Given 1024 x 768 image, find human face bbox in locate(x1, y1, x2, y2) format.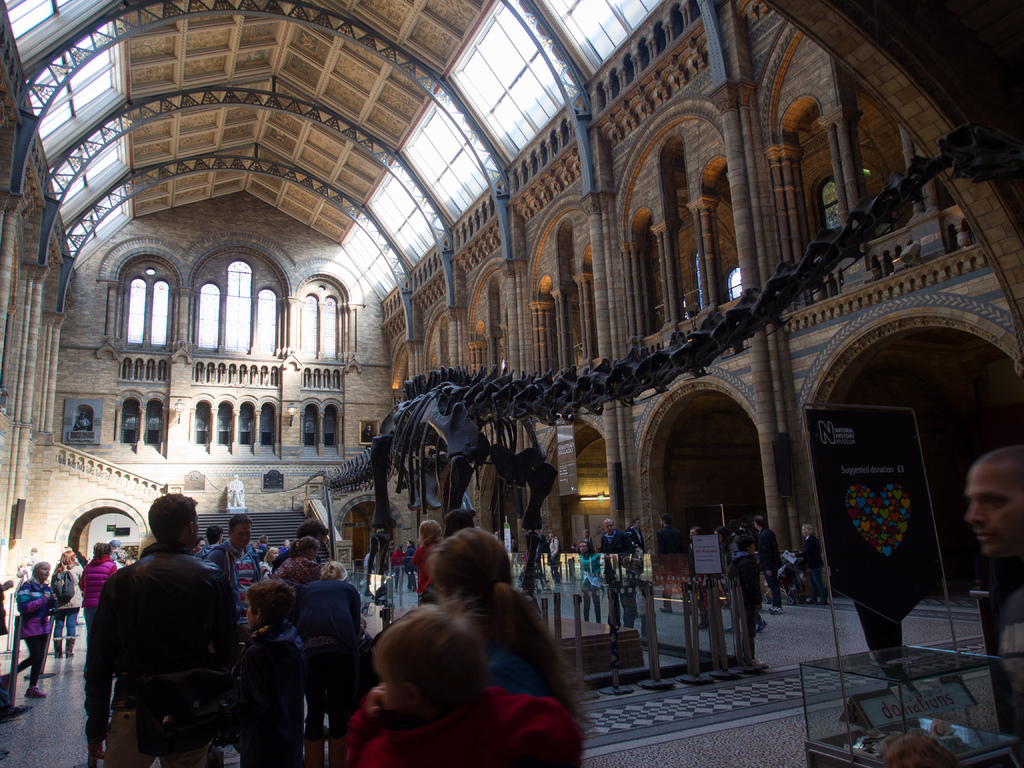
locate(230, 524, 253, 550).
